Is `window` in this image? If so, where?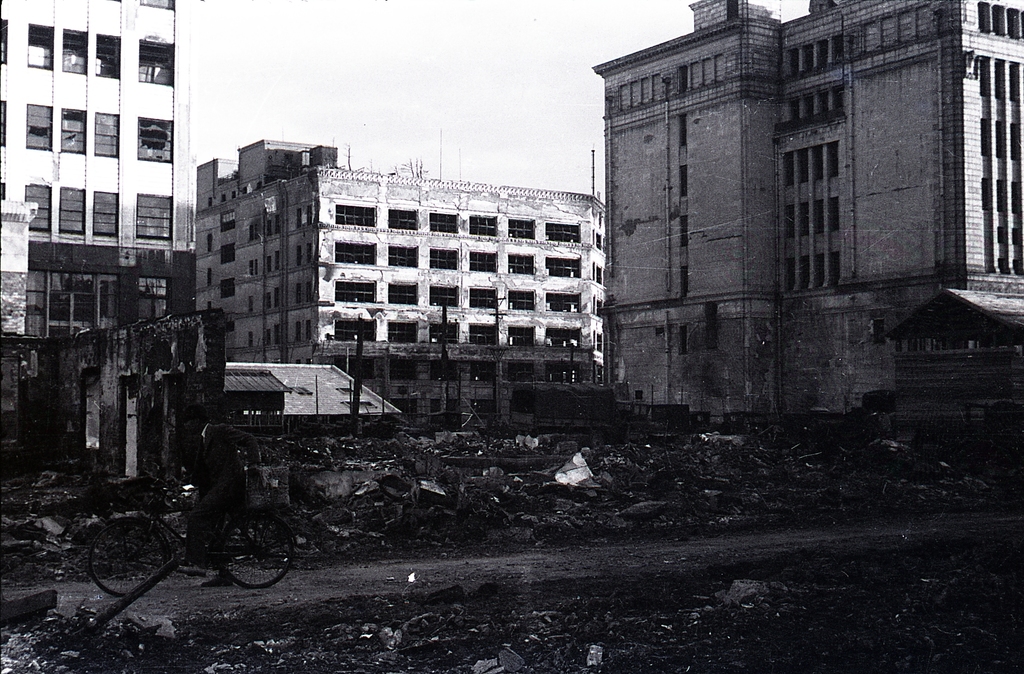
Yes, at [left=385, top=280, right=420, bottom=305].
